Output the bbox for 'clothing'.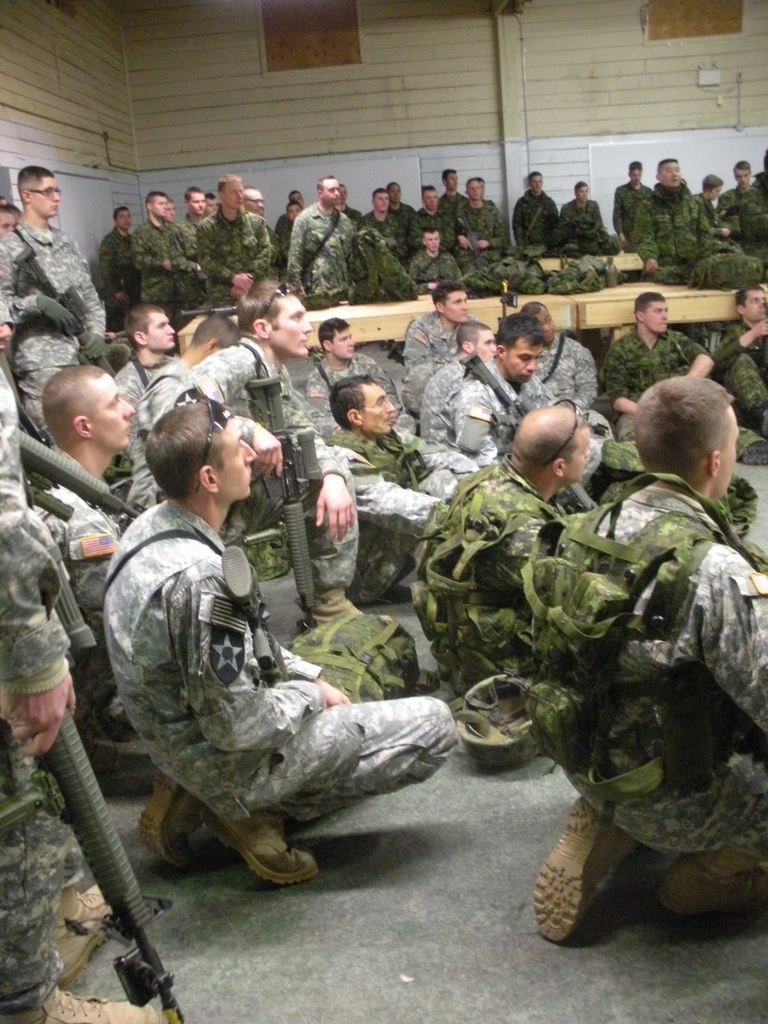
x1=436 y1=193 x2=525 y2=284.
